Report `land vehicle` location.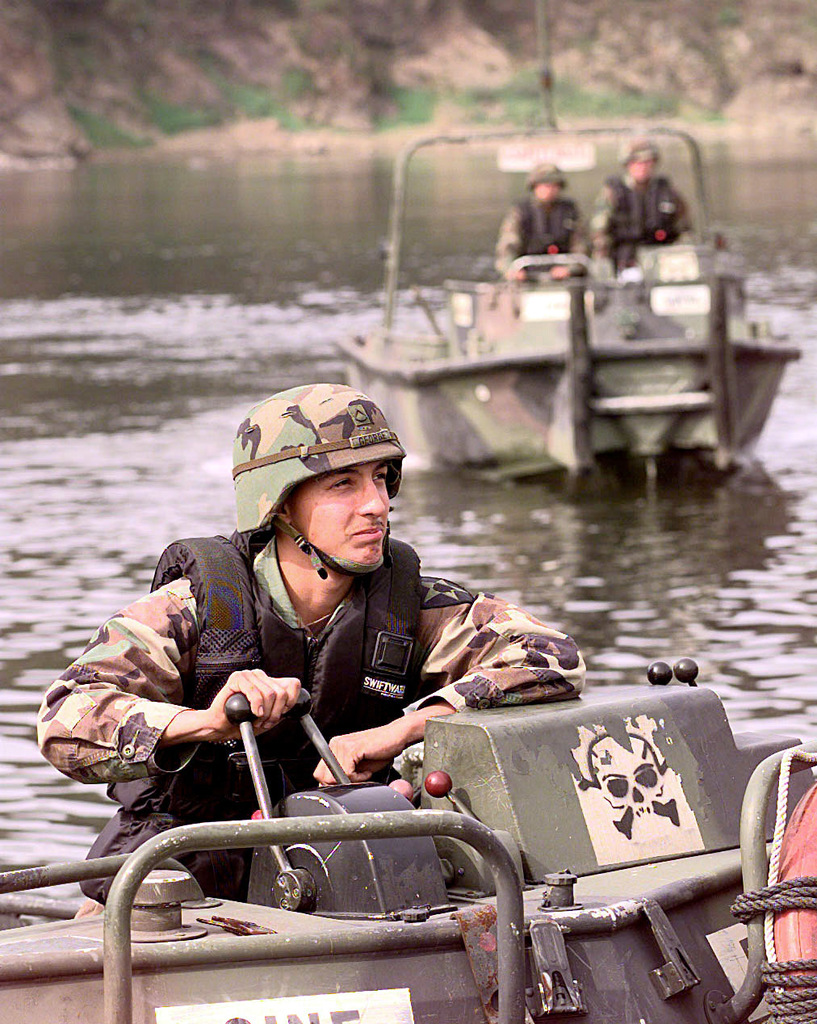
Report: {"x1": 302, "y1": 95, "x2": 816, "y2": 531}.
